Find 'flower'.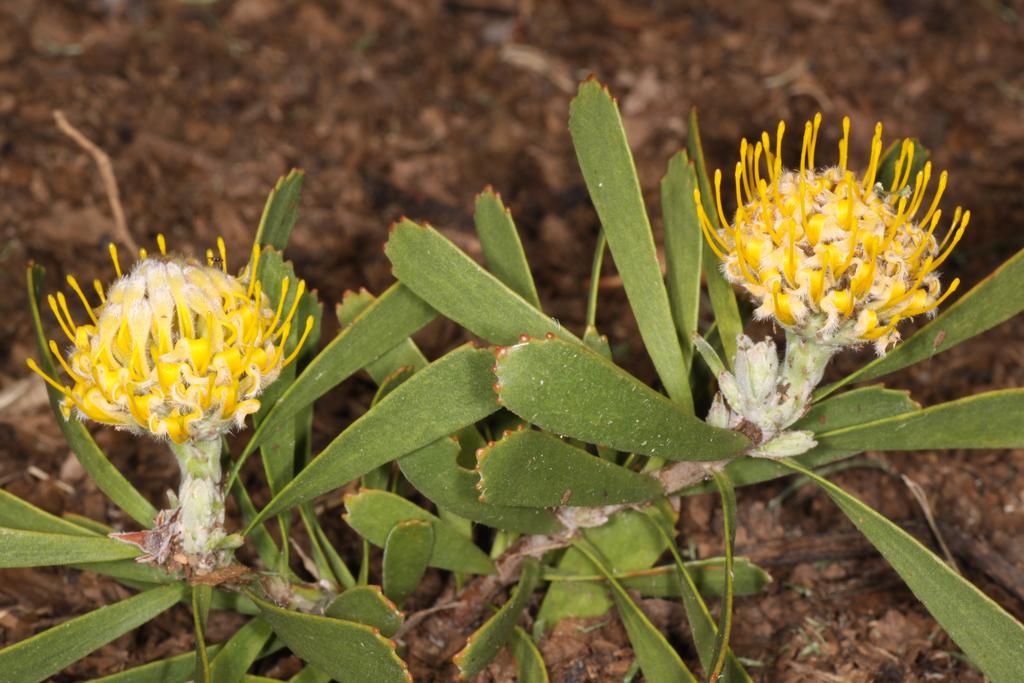
rect(23, 231, 316, 445).
